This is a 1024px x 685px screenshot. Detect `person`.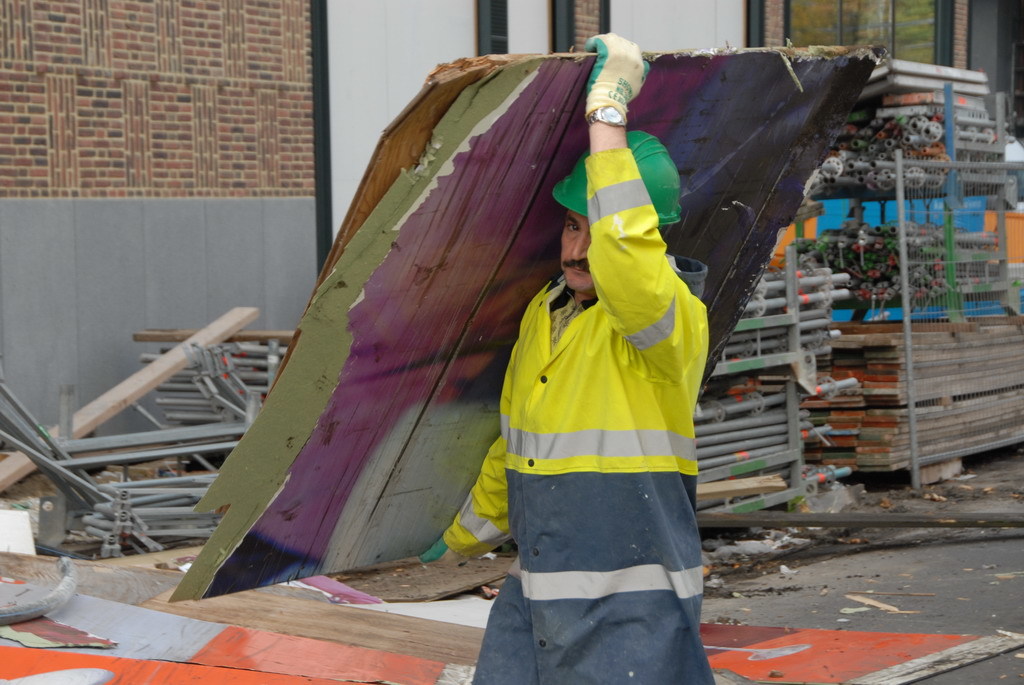
479 88 730 666.
